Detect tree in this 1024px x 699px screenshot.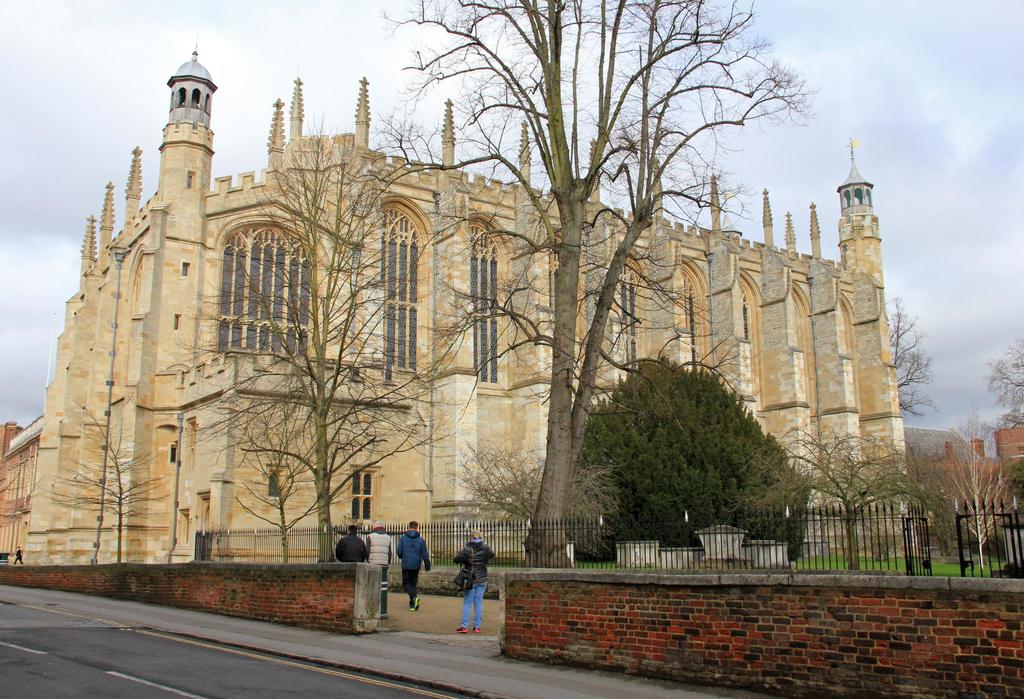
Detection: region(886, 291, 938, 431).
